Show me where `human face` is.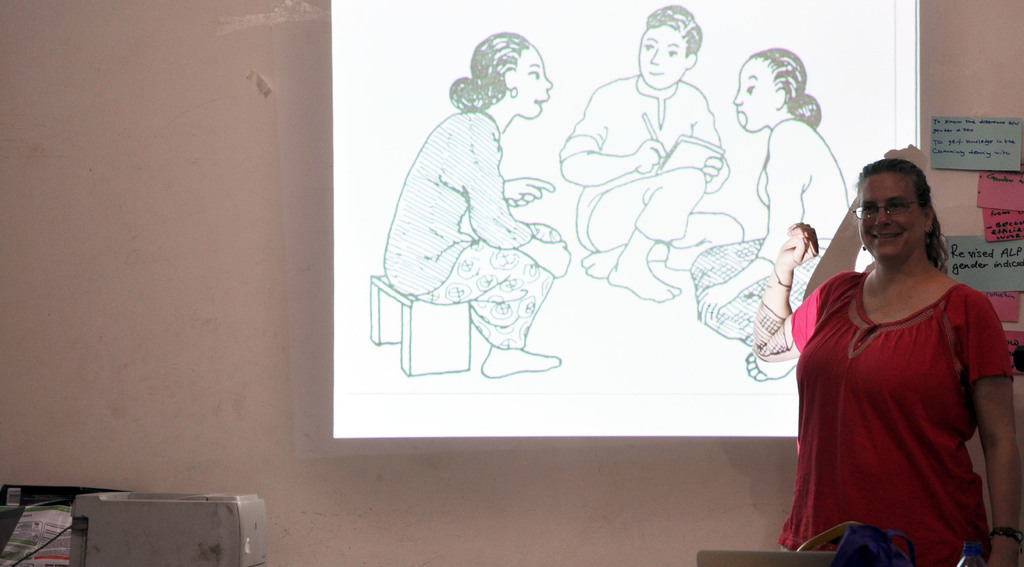
`human face` is at 858,170,926,261.
